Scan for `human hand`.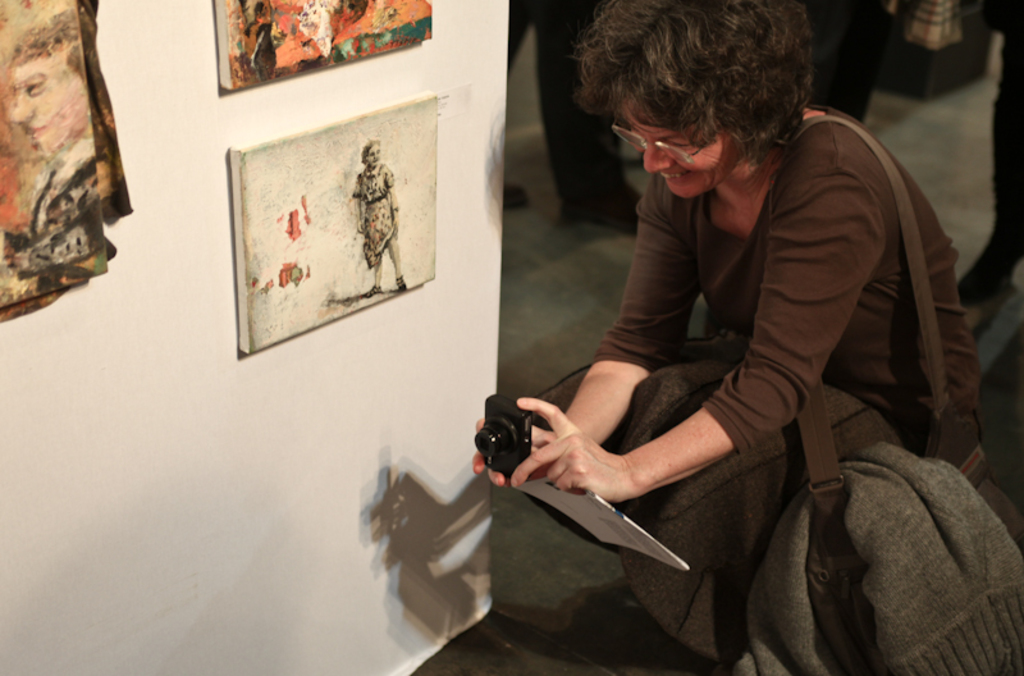
Scan result: bbox=[518, 403, 639, 512].
